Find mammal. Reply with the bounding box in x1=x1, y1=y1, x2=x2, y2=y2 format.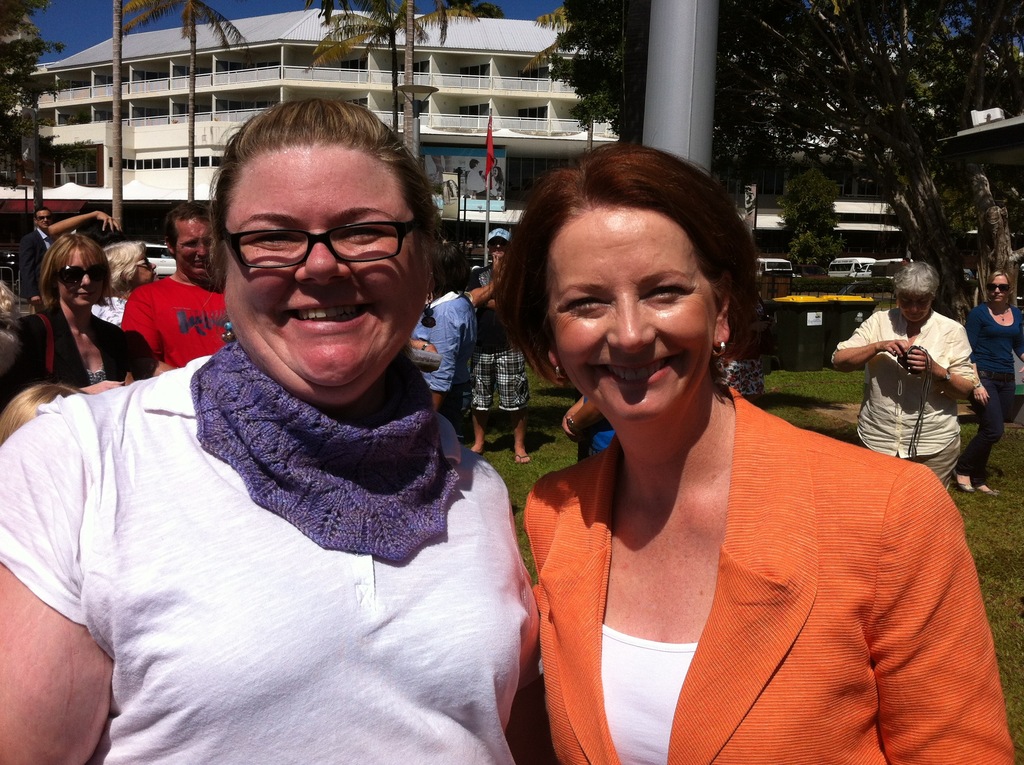
x1=837, y1=260, x2=972, y2=499.
